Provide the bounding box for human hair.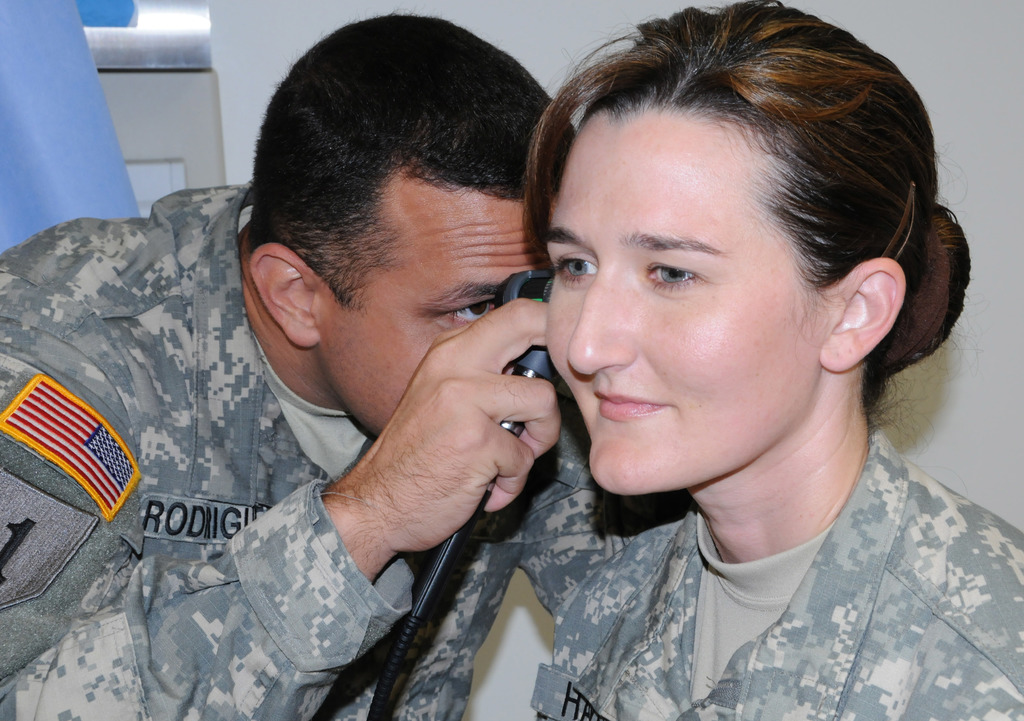
<bbox>254, 17, 534, 309</bbox>.
